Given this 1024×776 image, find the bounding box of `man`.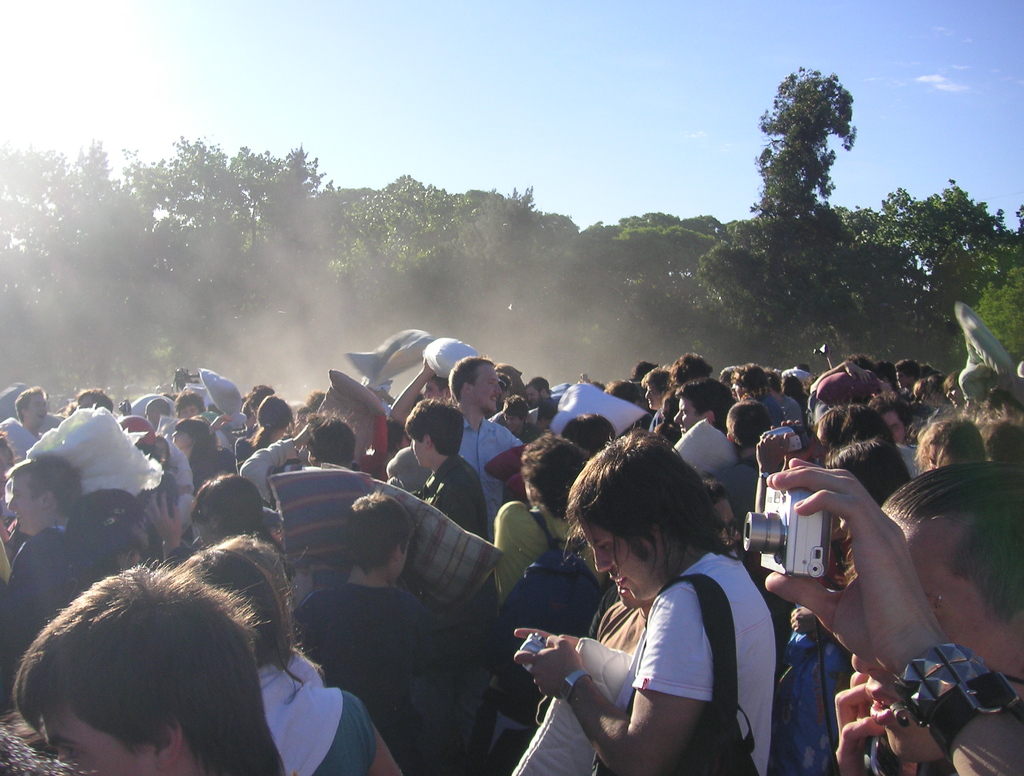
x1=447 y1=359 x2=522 y2=533.
